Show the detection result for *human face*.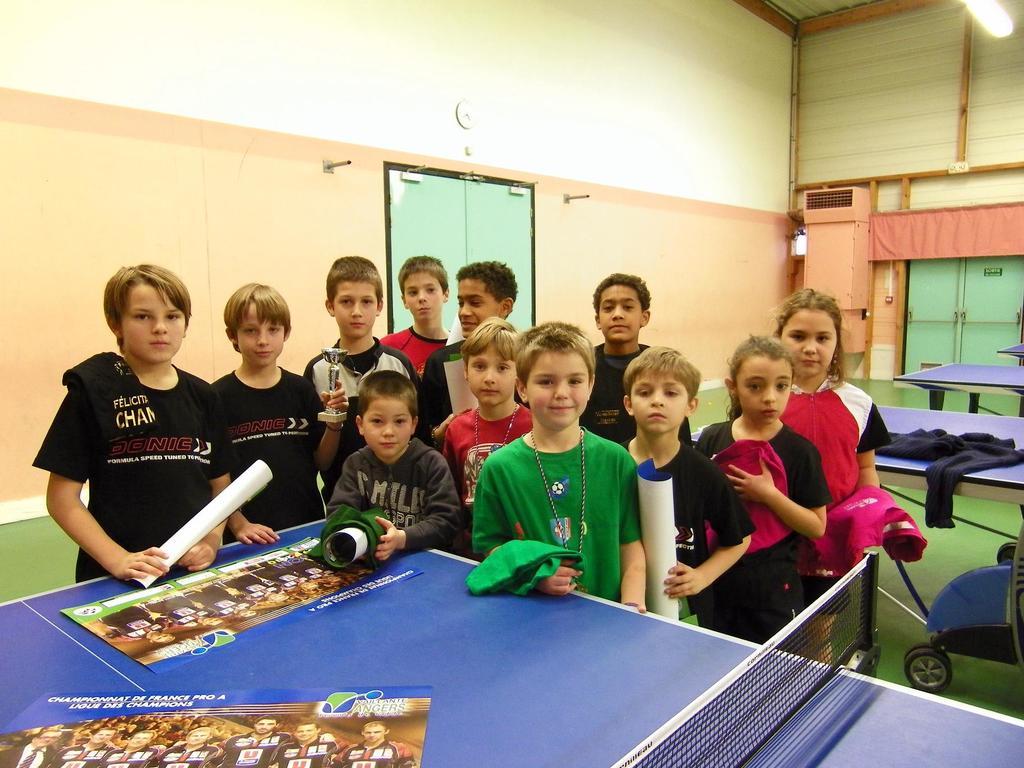
{"left": 780, "top": 309, "right": 838, "bottom": 376}.
